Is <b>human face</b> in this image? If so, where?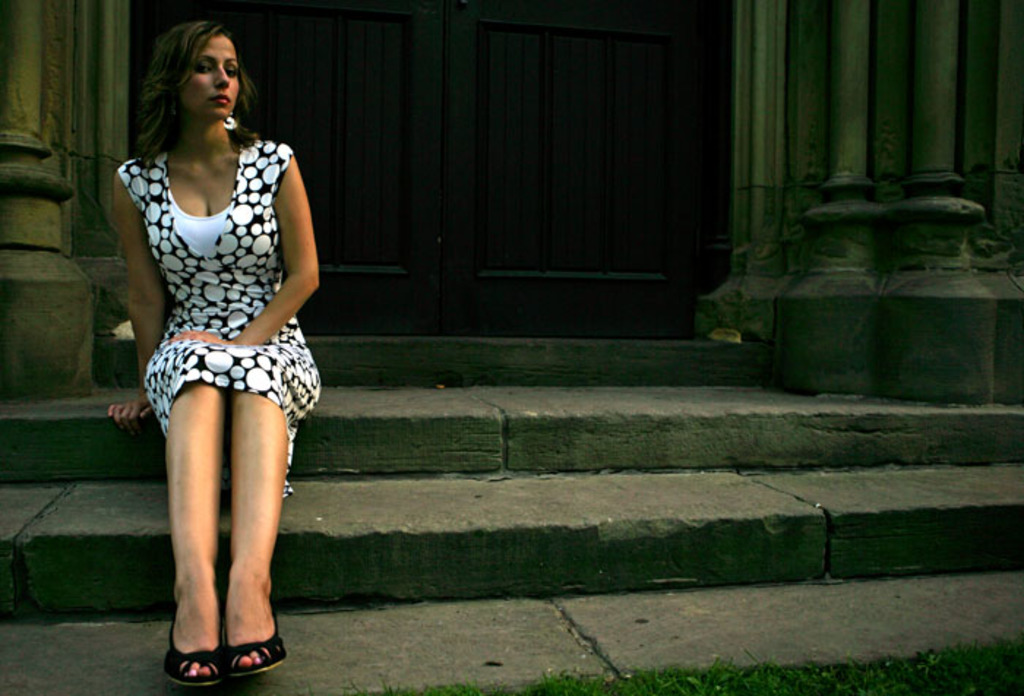
Yes, at 177,31,237,110.
